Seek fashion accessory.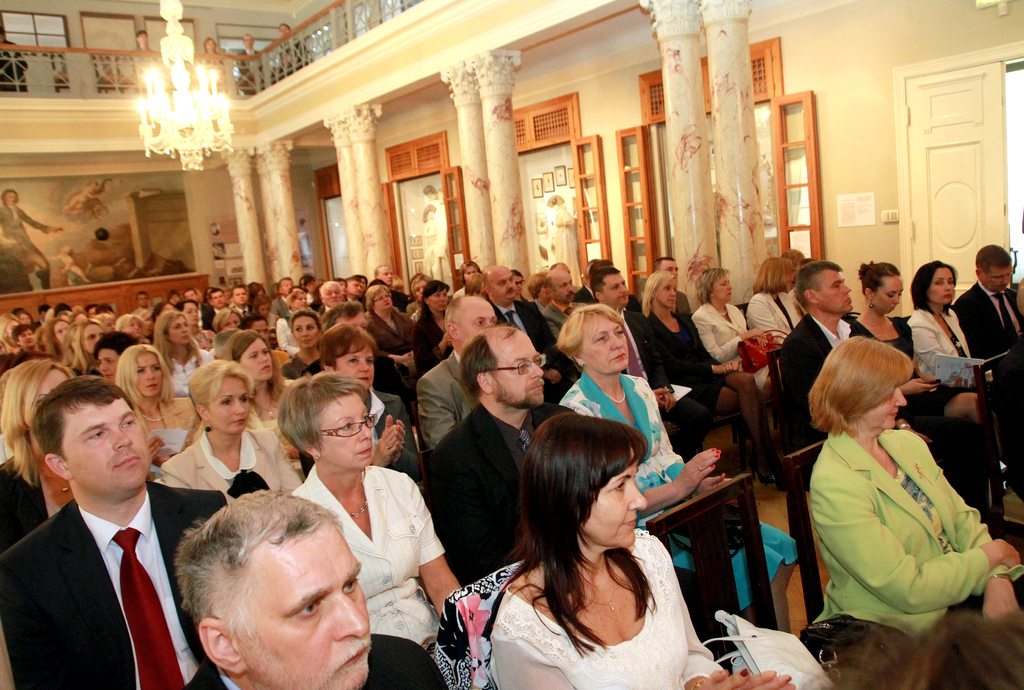
<region>202, 421, 212, 433</region>.
